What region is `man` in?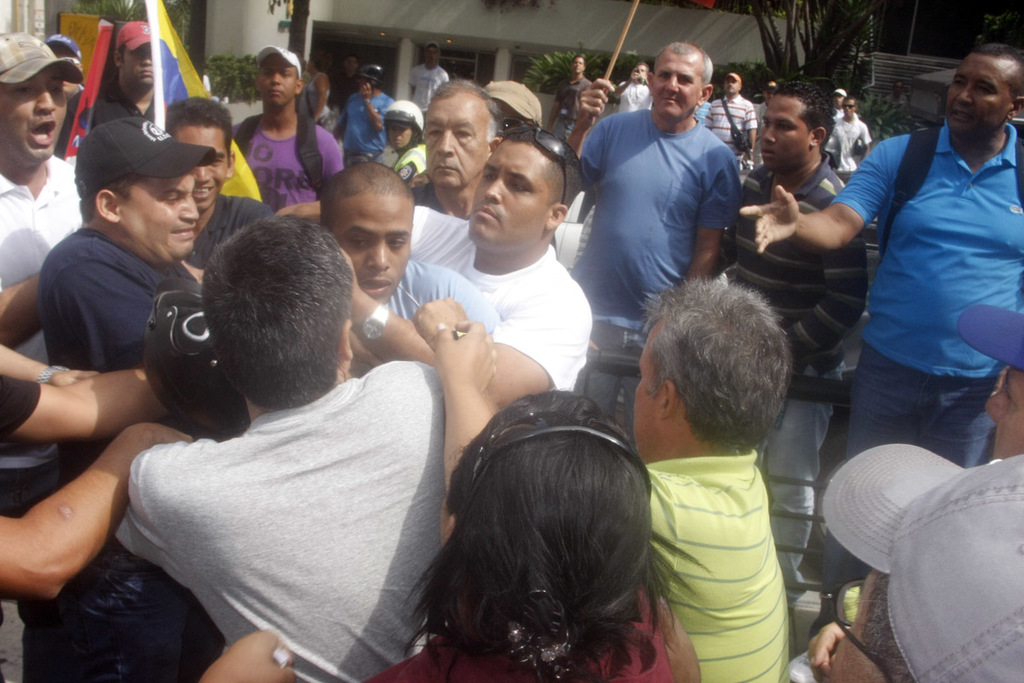
0,29,83,682.
